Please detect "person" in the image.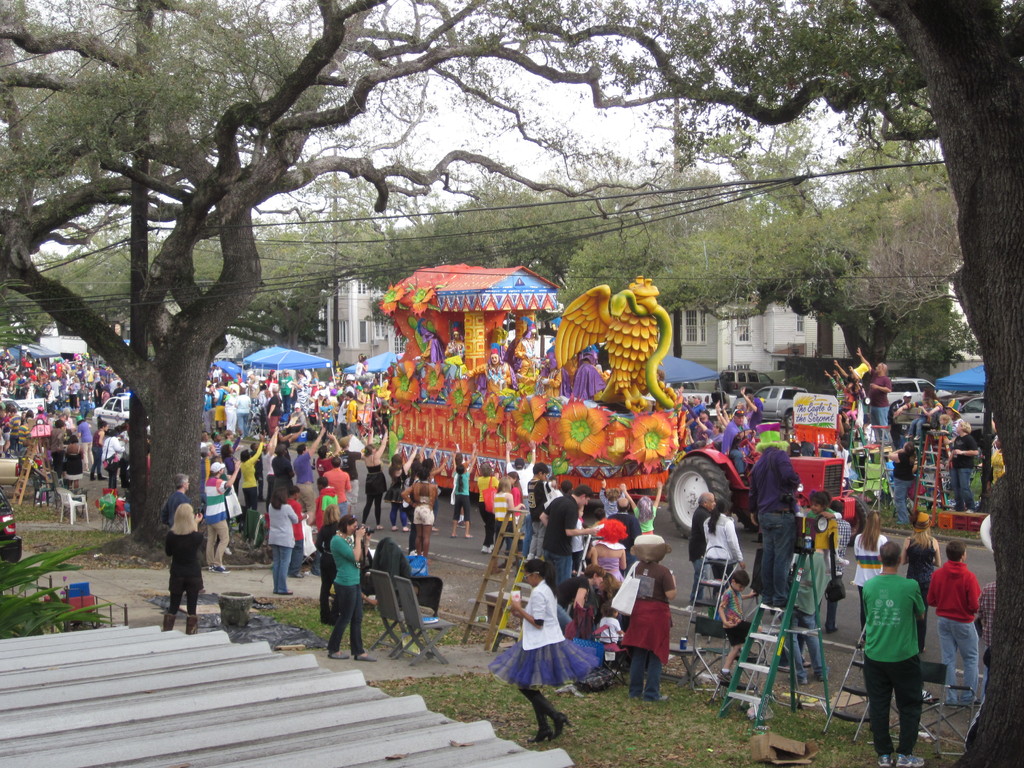
bbox(46, 416, 66, 477).
